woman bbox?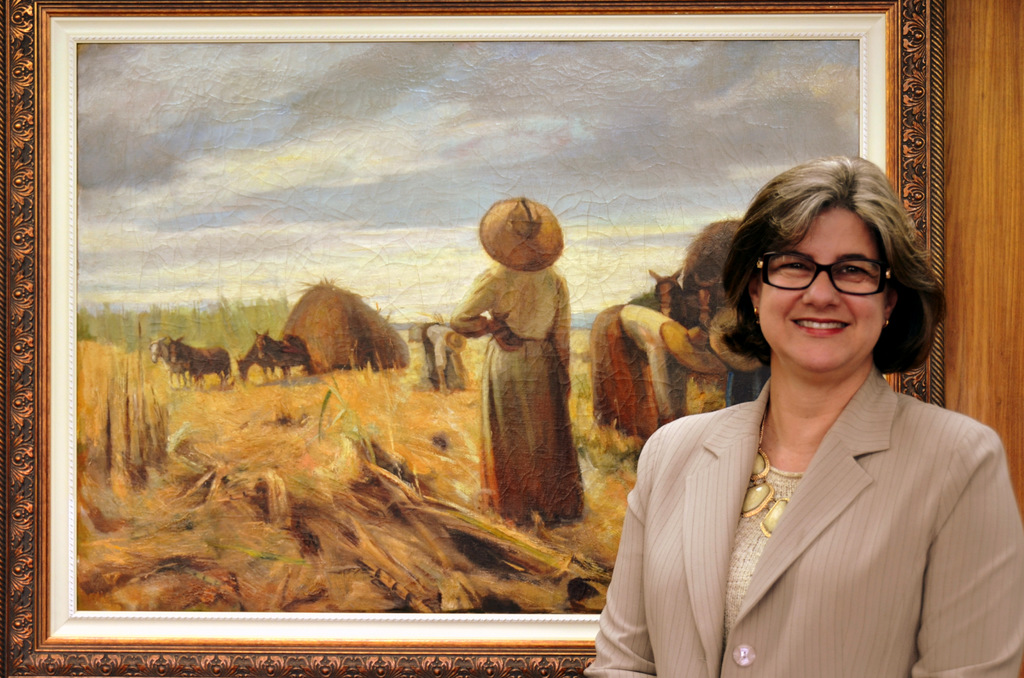
box(595, 303, 719, 433)
